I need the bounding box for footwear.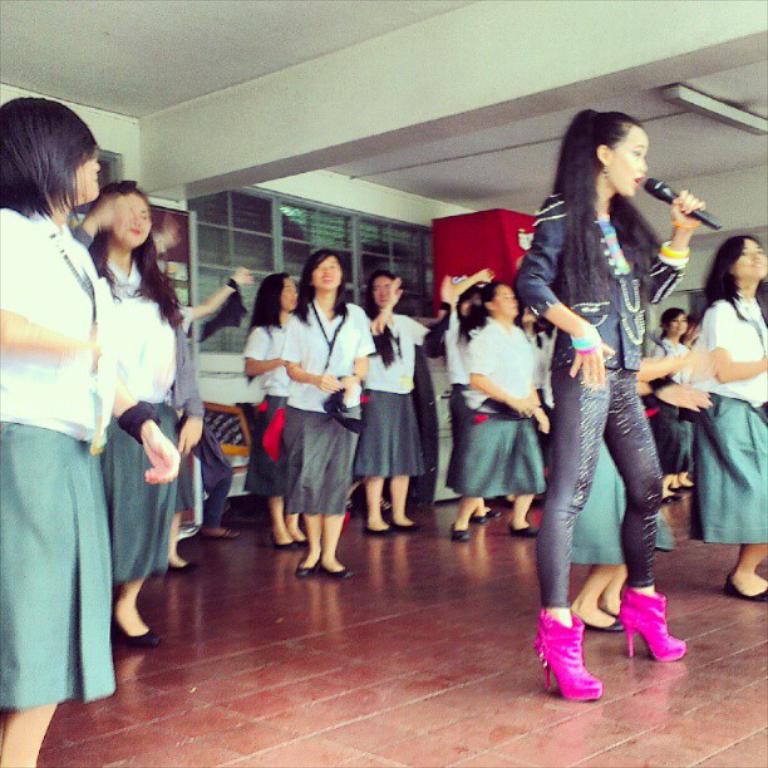
Here it is: region(656, 496, 680, 508).
